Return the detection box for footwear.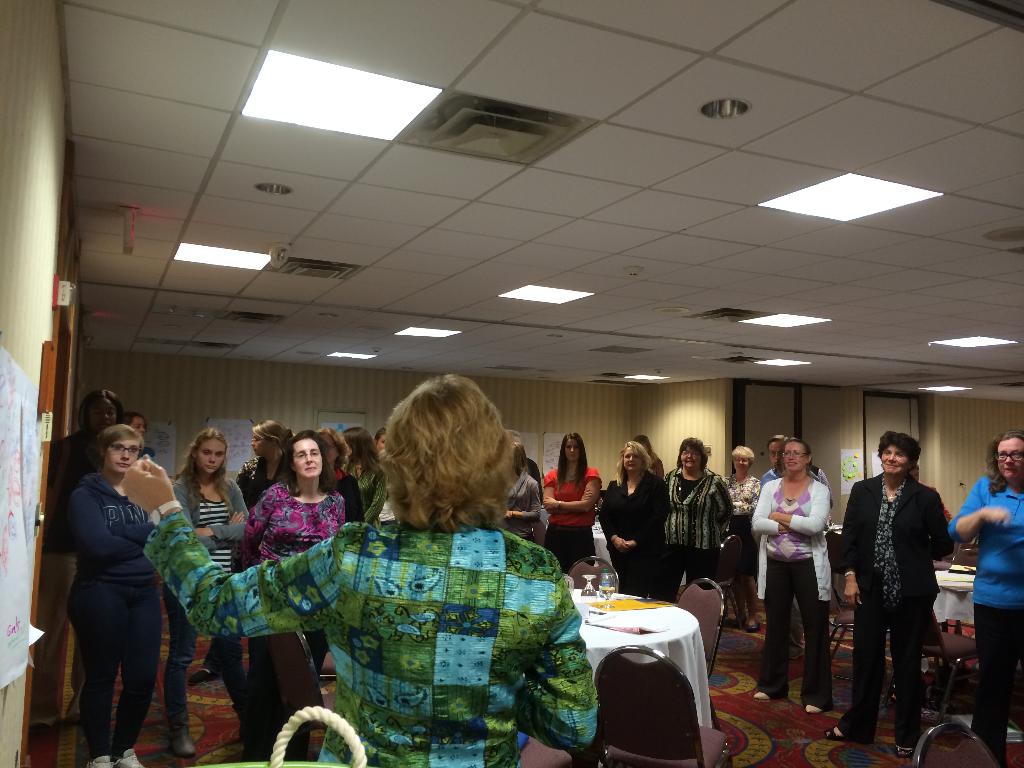
Rect(86, 754, 113, 767).
